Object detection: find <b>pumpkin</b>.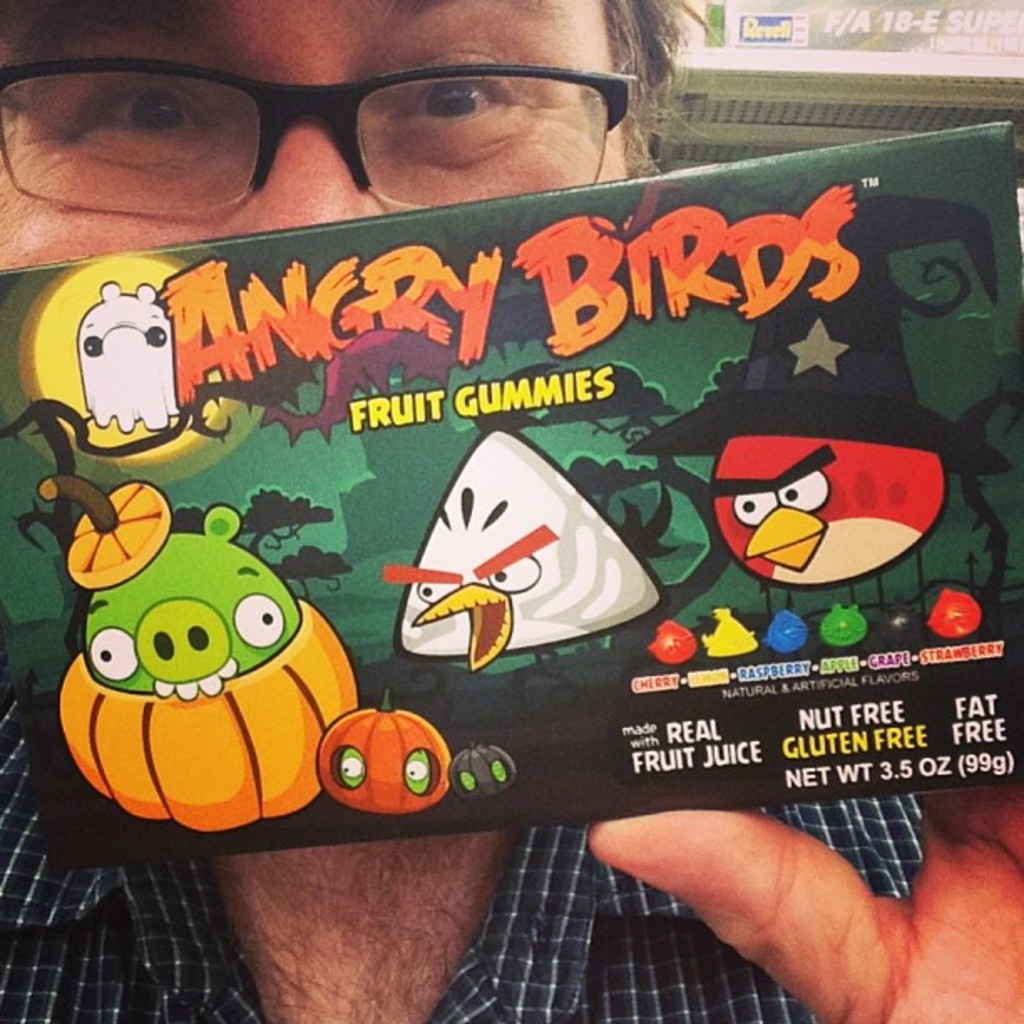
detection(35, 599, 325, 840).
